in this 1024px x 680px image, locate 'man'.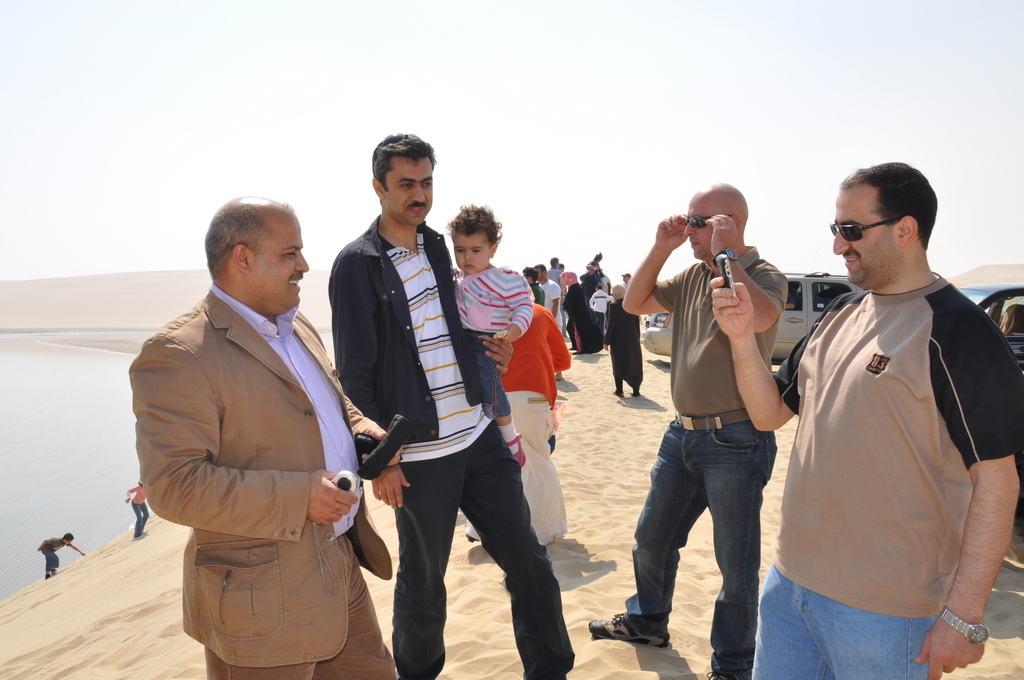
Bounding box: {"x1": 621, "y1": 270, "x2": 632, "y2": 287}.
